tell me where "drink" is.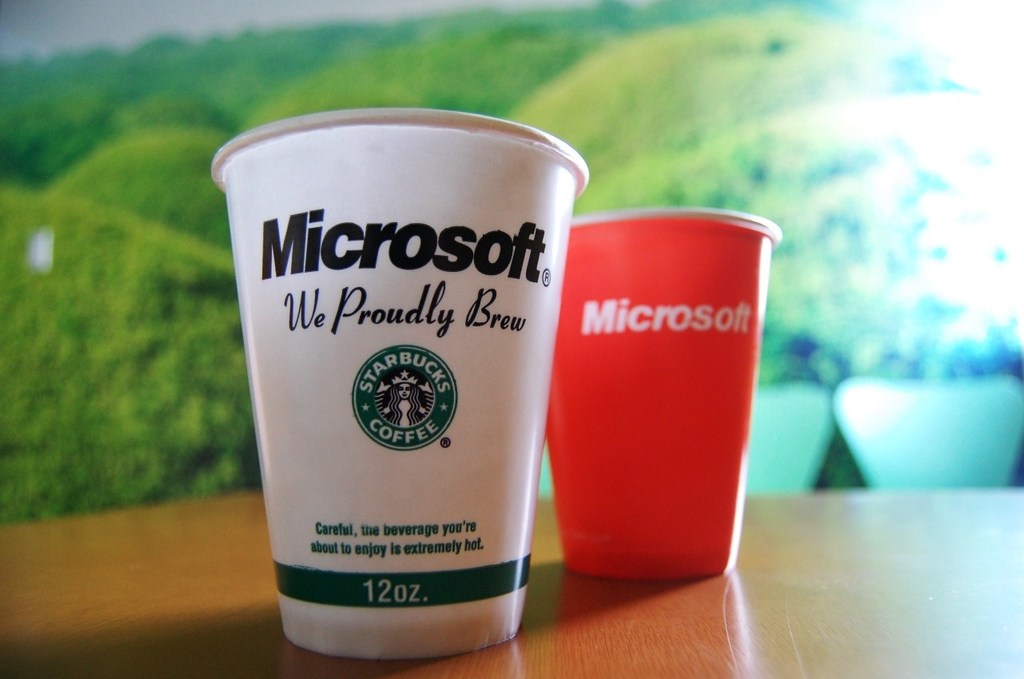
"drink" is at {"x1": 281, "y1": 609, "x2": 524, "y2": 657}.
